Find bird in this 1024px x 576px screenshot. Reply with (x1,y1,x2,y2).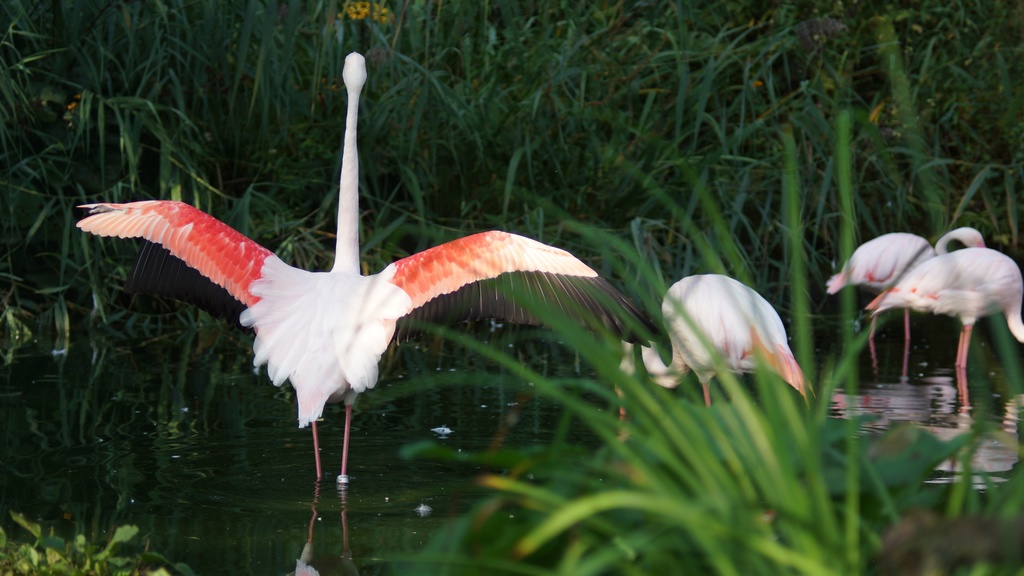
(26,67,700,503).
